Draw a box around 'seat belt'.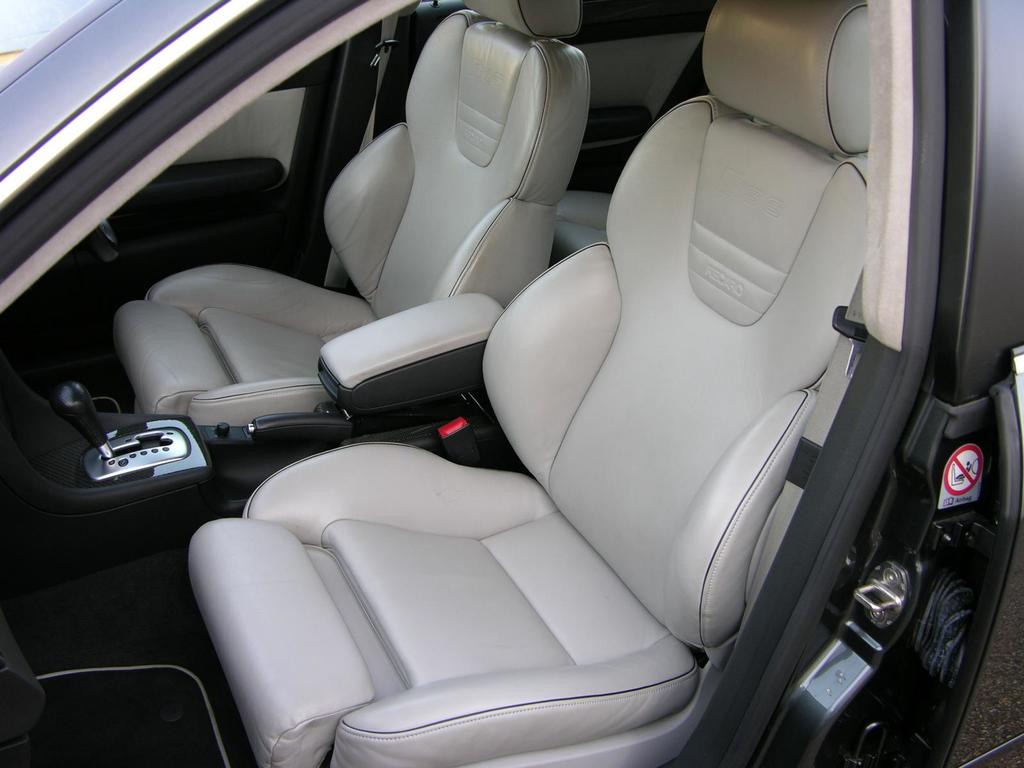
bbox=[325, 8, 399, 289].
